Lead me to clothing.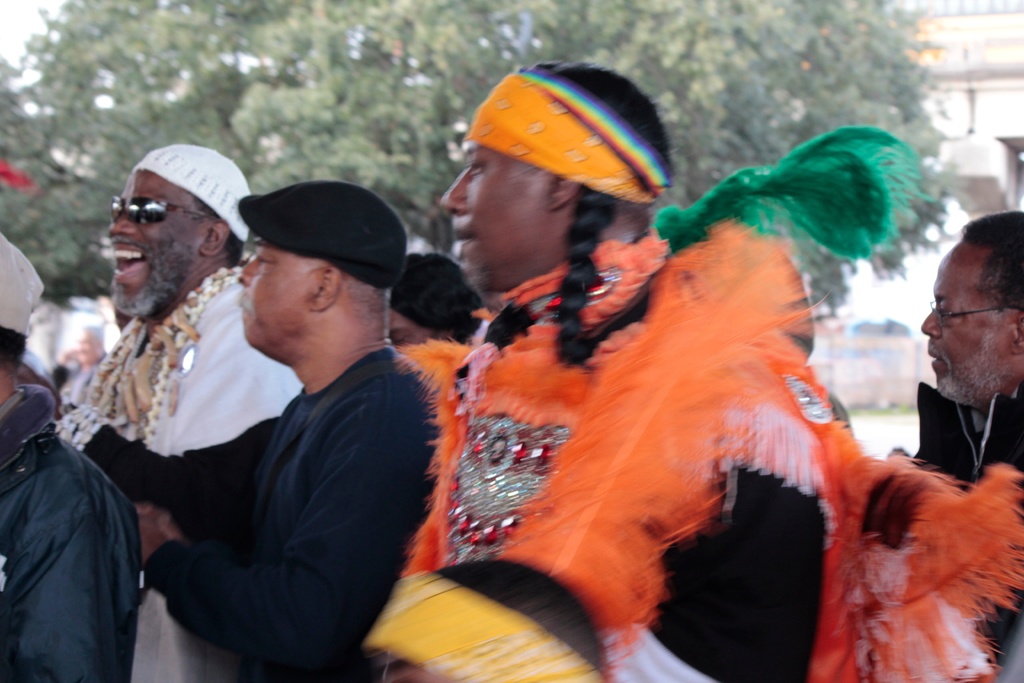
Lead to (0,370,144,682).
